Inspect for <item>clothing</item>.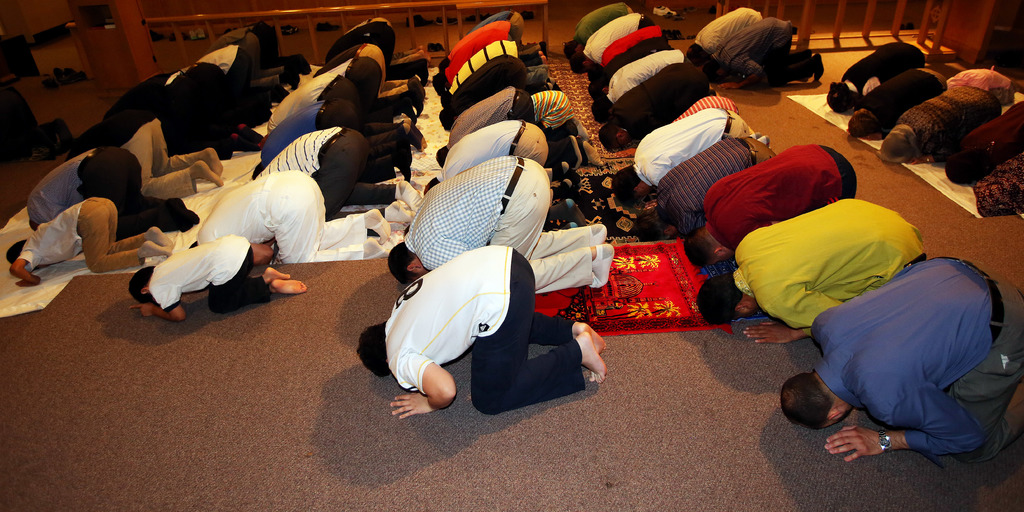
Inspection: pyautogui.locateOnScreen(442, 31, 545, 83).
